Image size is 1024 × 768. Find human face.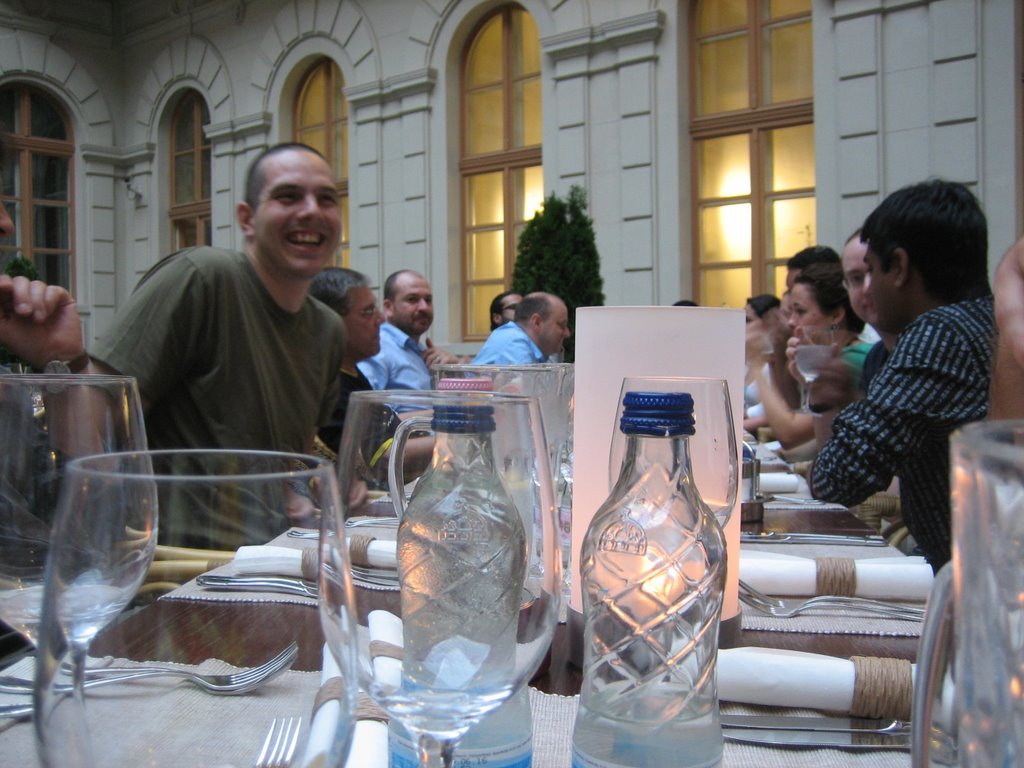
<region>257, 160, 342, 276</region>.
